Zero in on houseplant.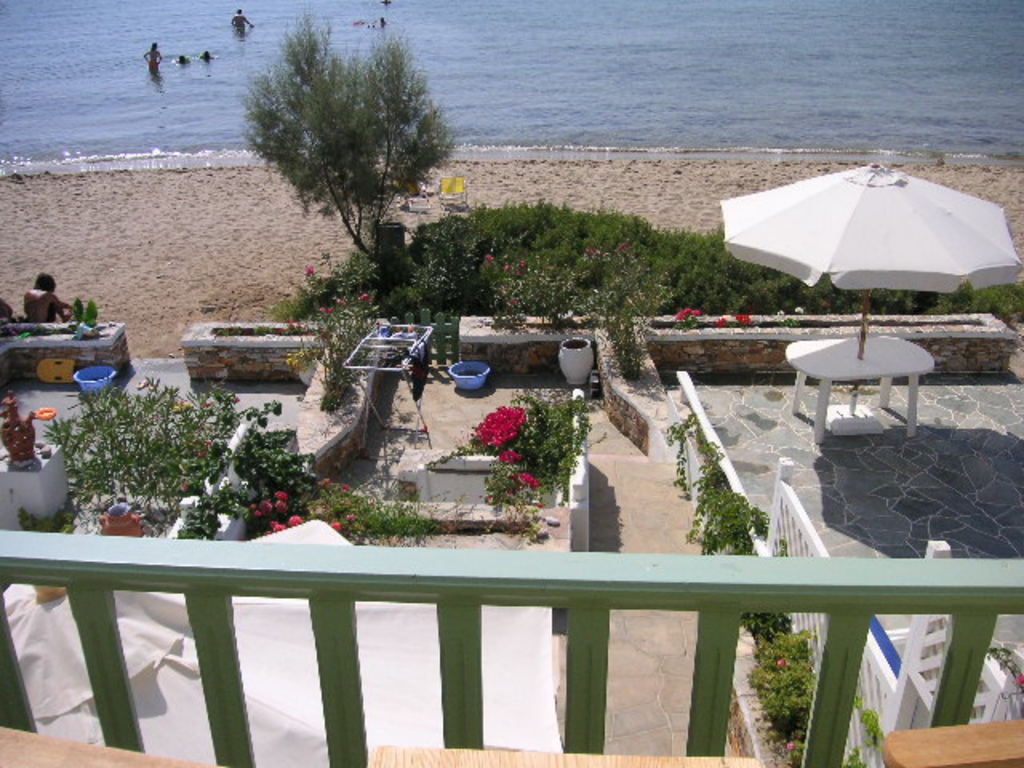
Zeroed in: 330/488/434/544.
